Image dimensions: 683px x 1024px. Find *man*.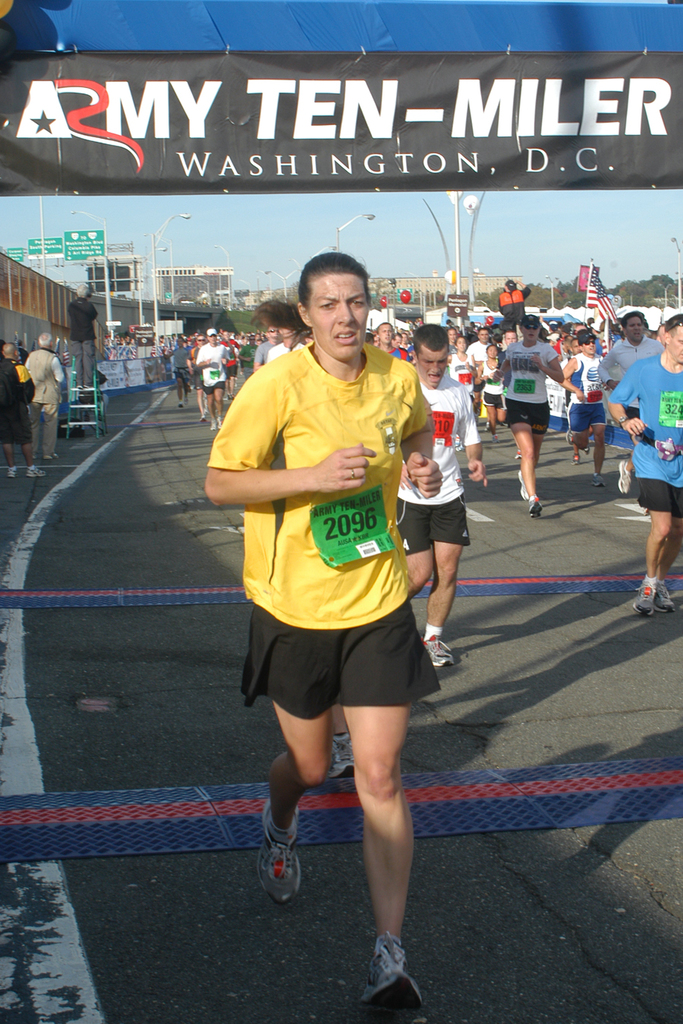
bbox=(389, 333, 404, 348).
